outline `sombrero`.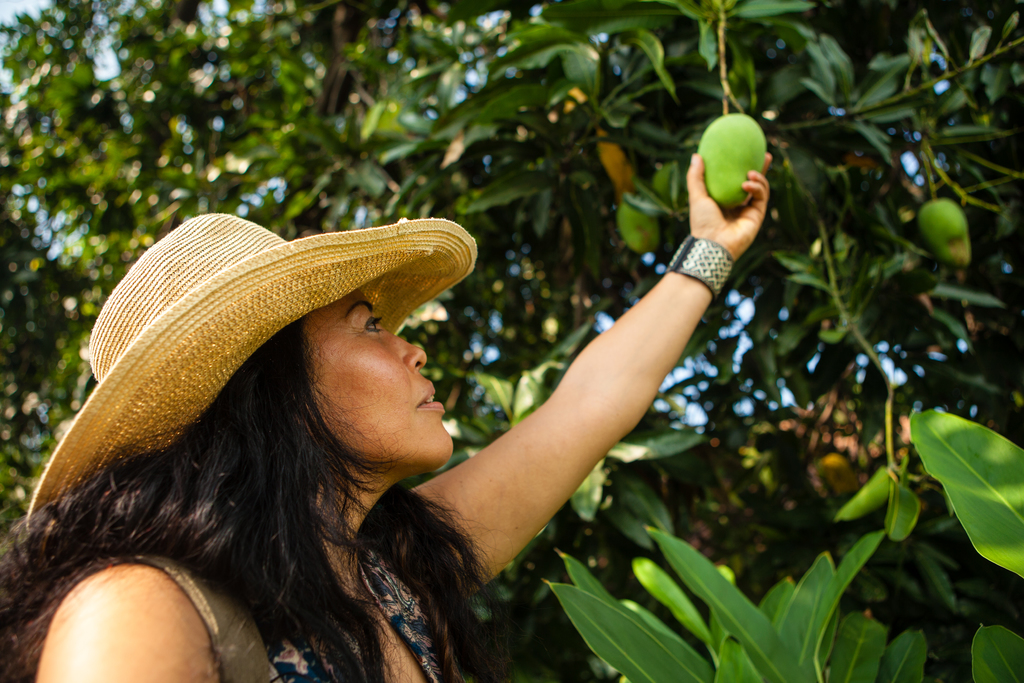
Outline: bbox=[49, 185, 477, 577].
